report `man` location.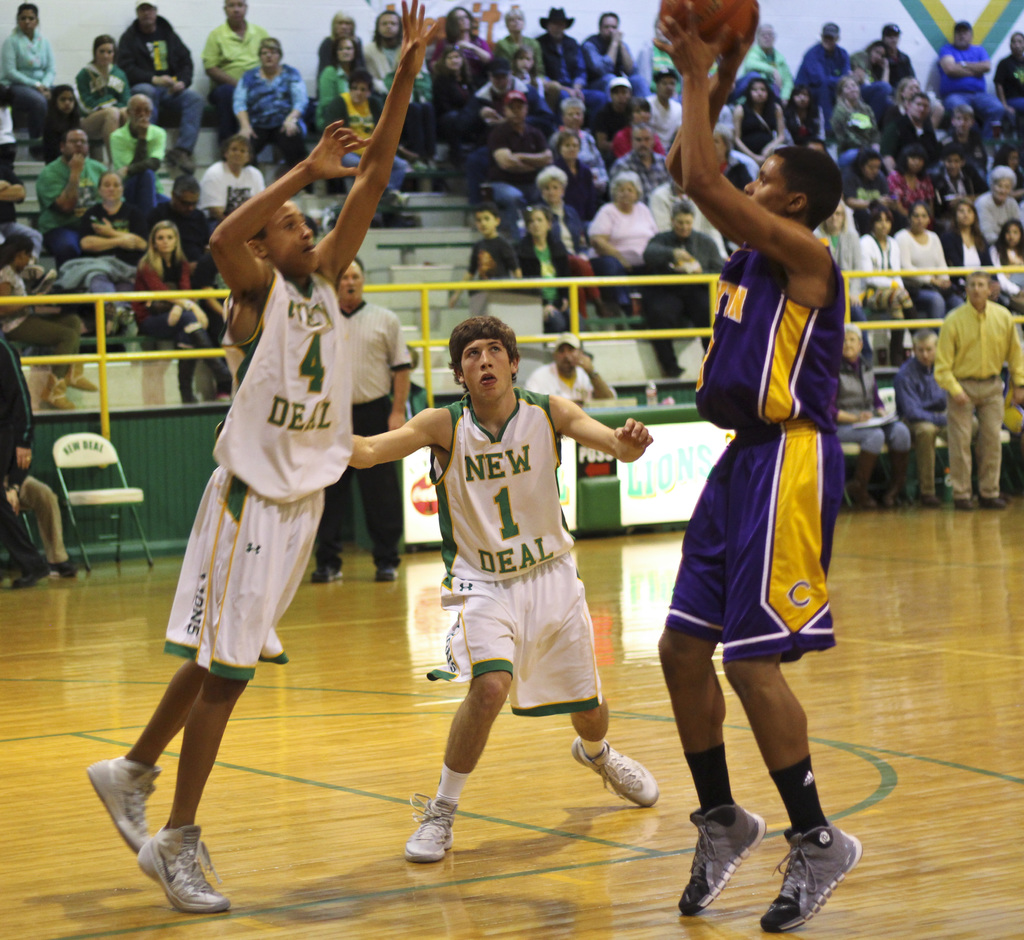
Report: <region>194, 0, 275, 138</region>.
